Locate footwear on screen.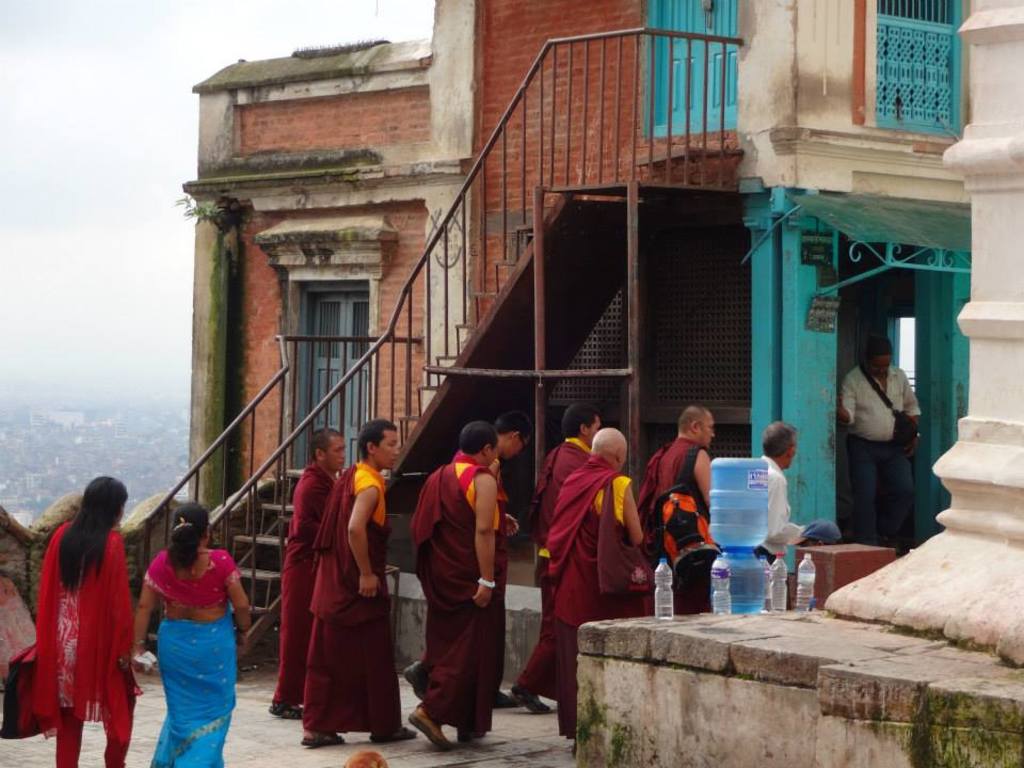
On screen at region(458, 720, 479, 741).
